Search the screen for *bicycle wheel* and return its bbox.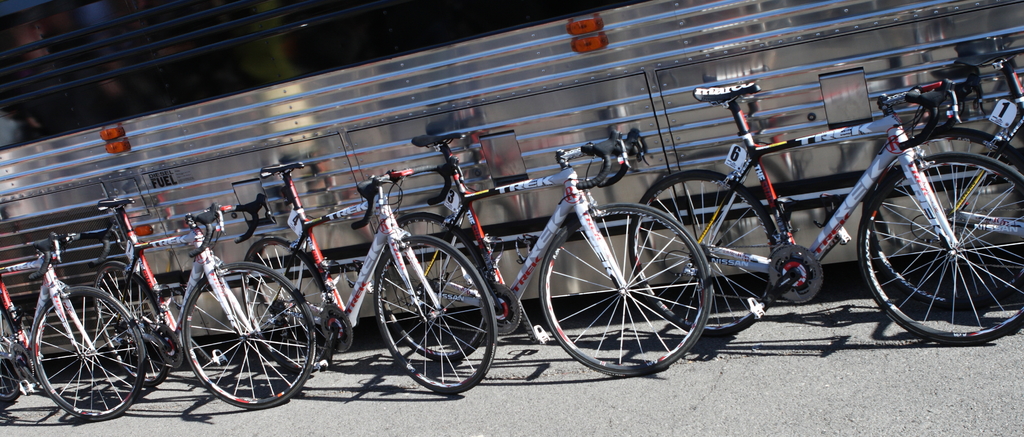
Found: crop(95, 260, 175, 388).
